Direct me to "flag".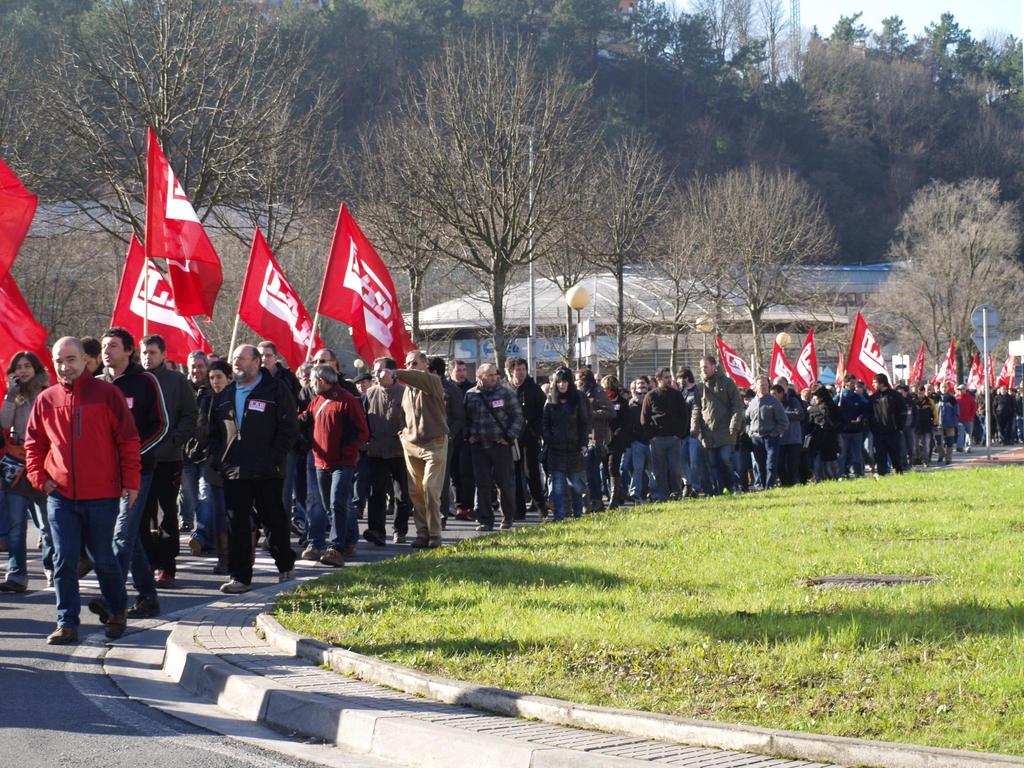
Direction: left=907, top=342, right=928, bottom=416.
